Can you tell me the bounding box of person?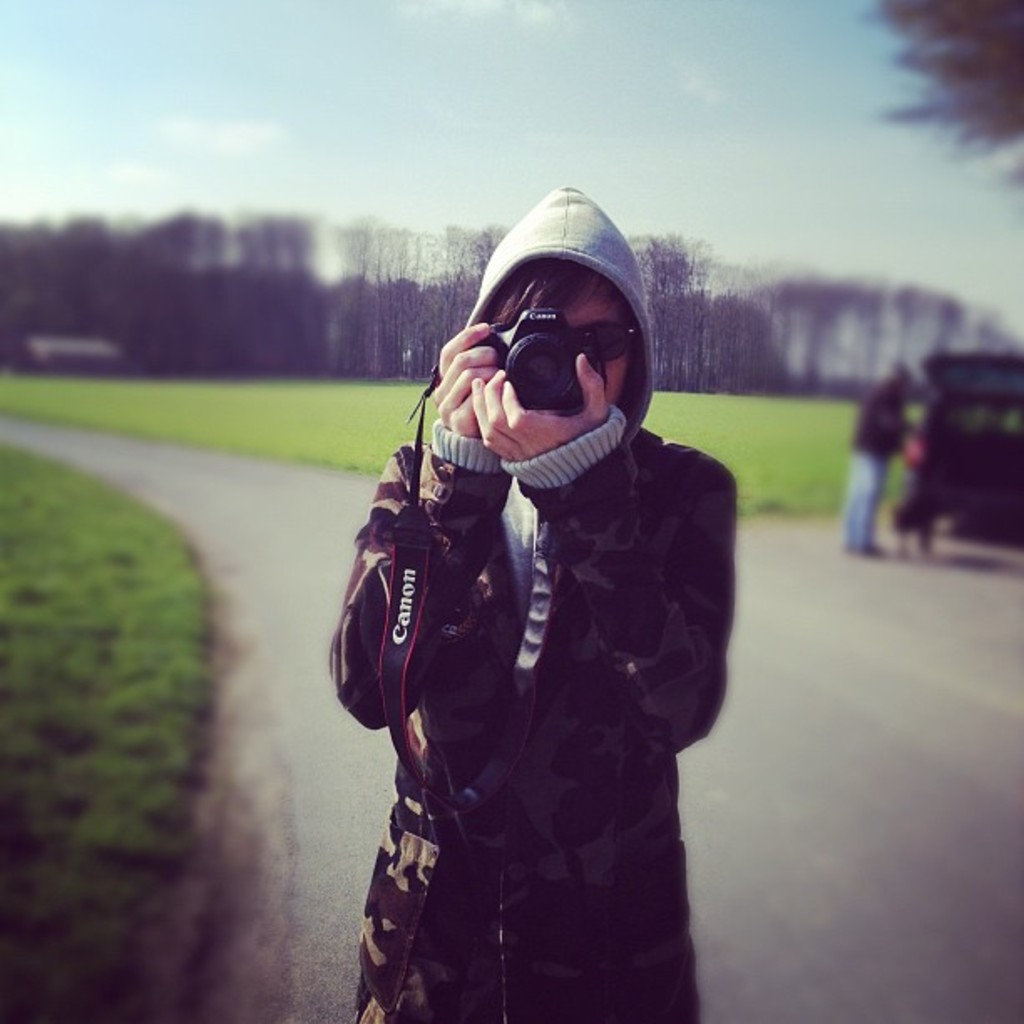
rect(308, 182, 745, 1022).
